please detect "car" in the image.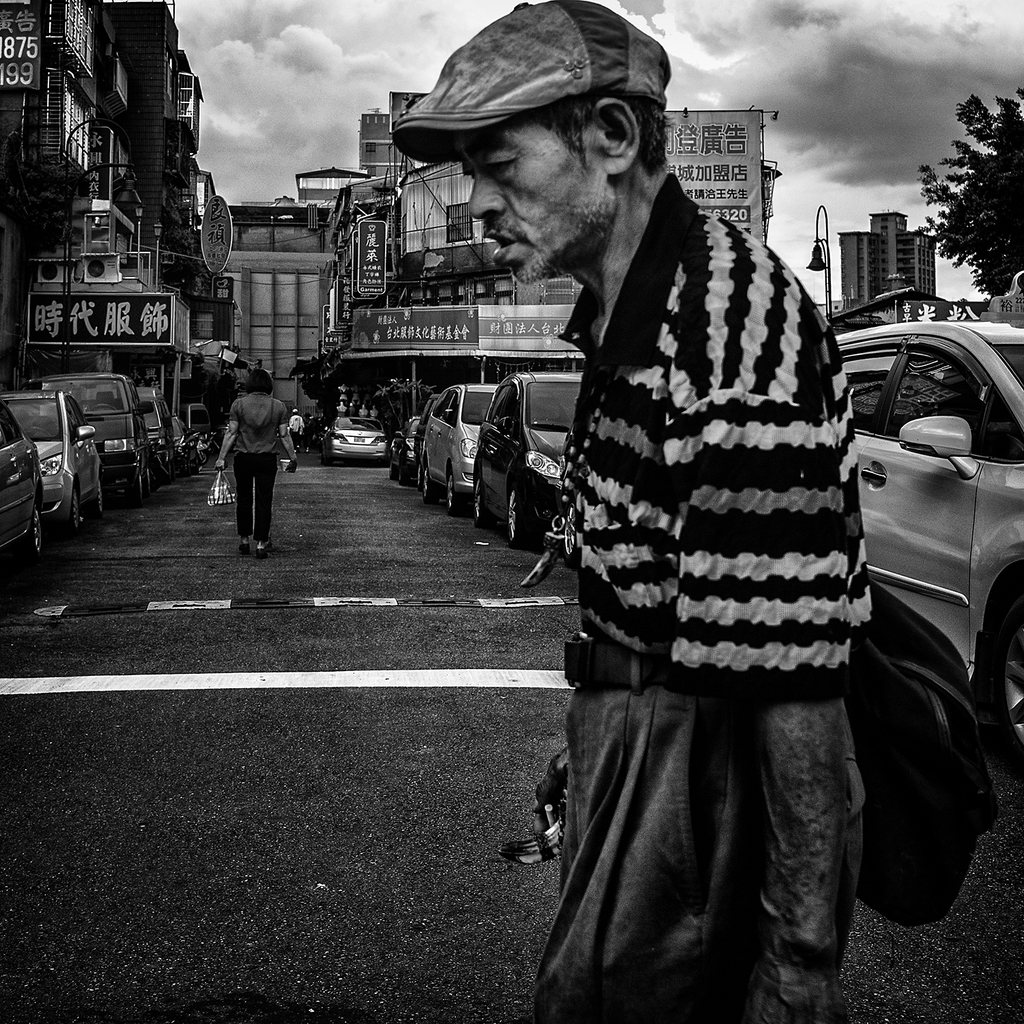
locate(0, 397, 47, 551).
